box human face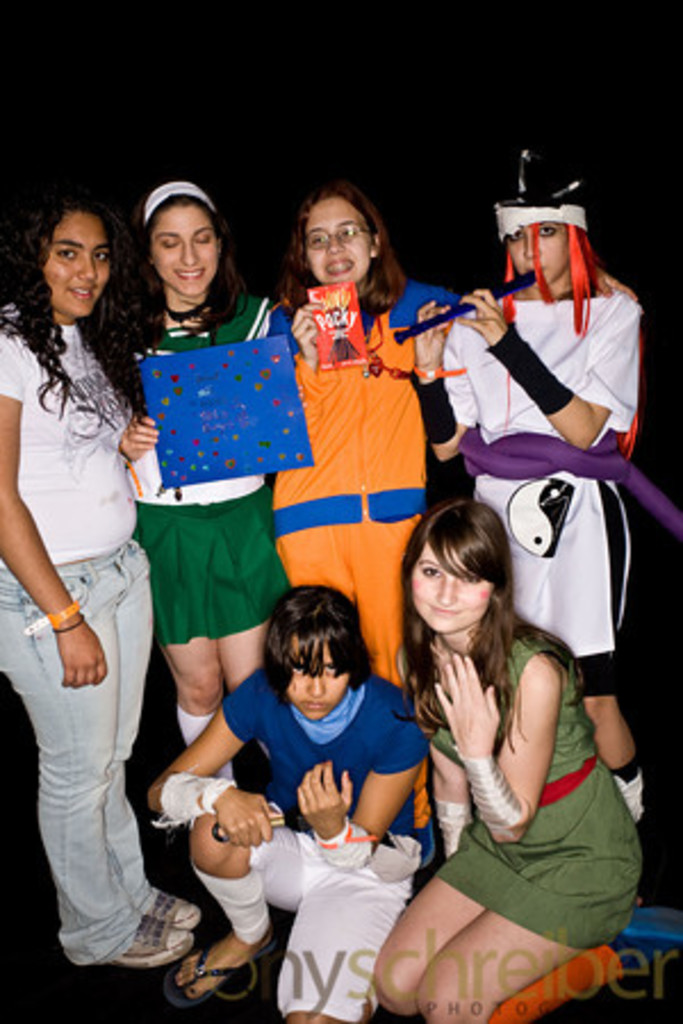
x1=408, y1=544, x2=494, y2=630
